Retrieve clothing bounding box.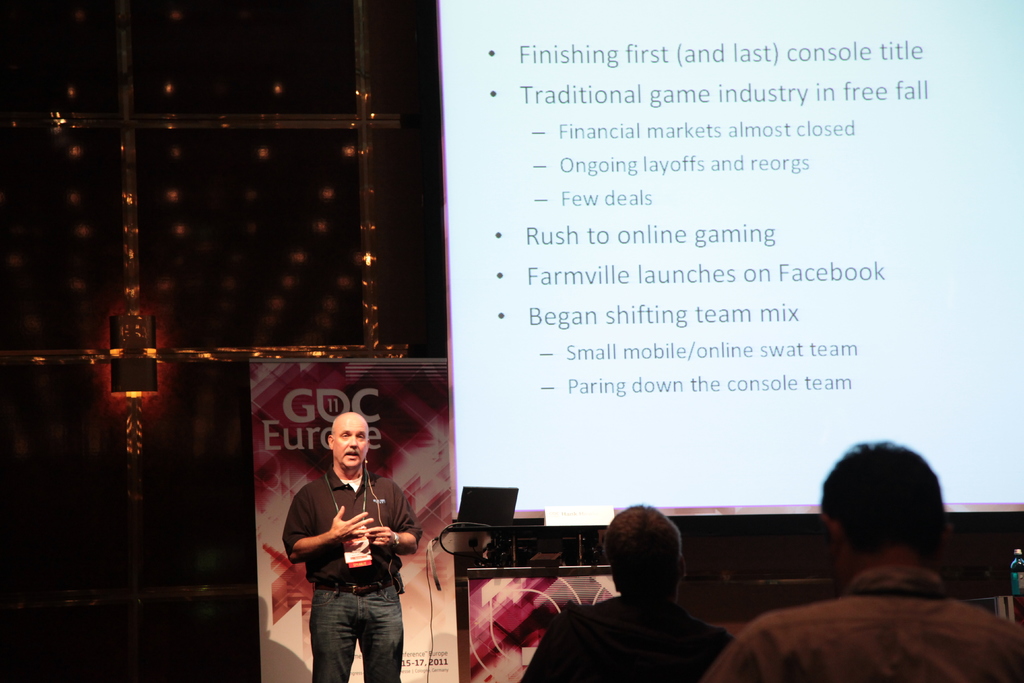
Bounding box: detection(283, 473, 422, 682).
